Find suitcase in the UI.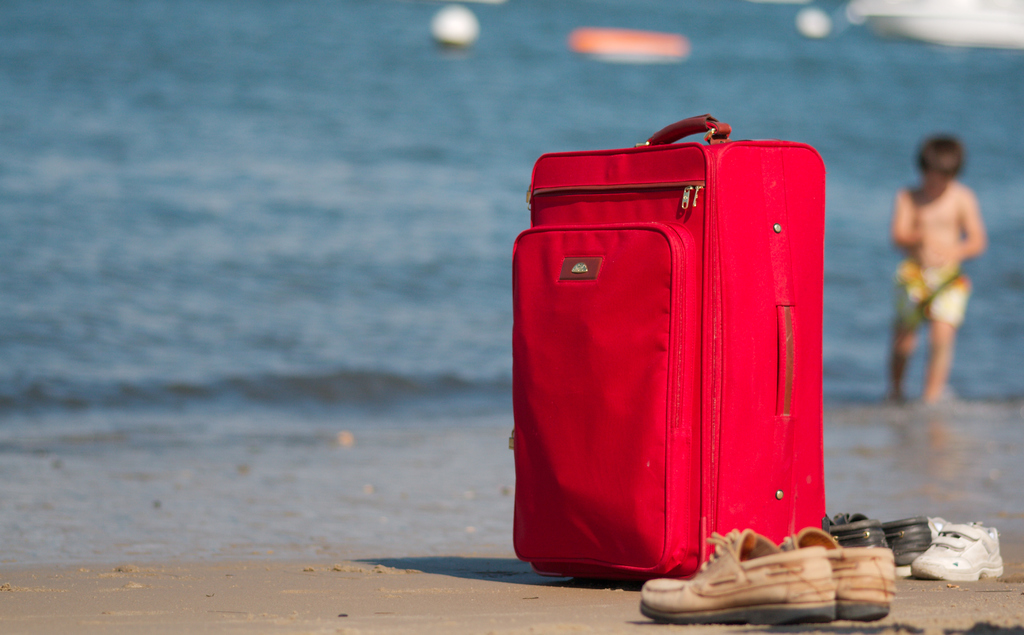
UI element at (511,111,831,583).
